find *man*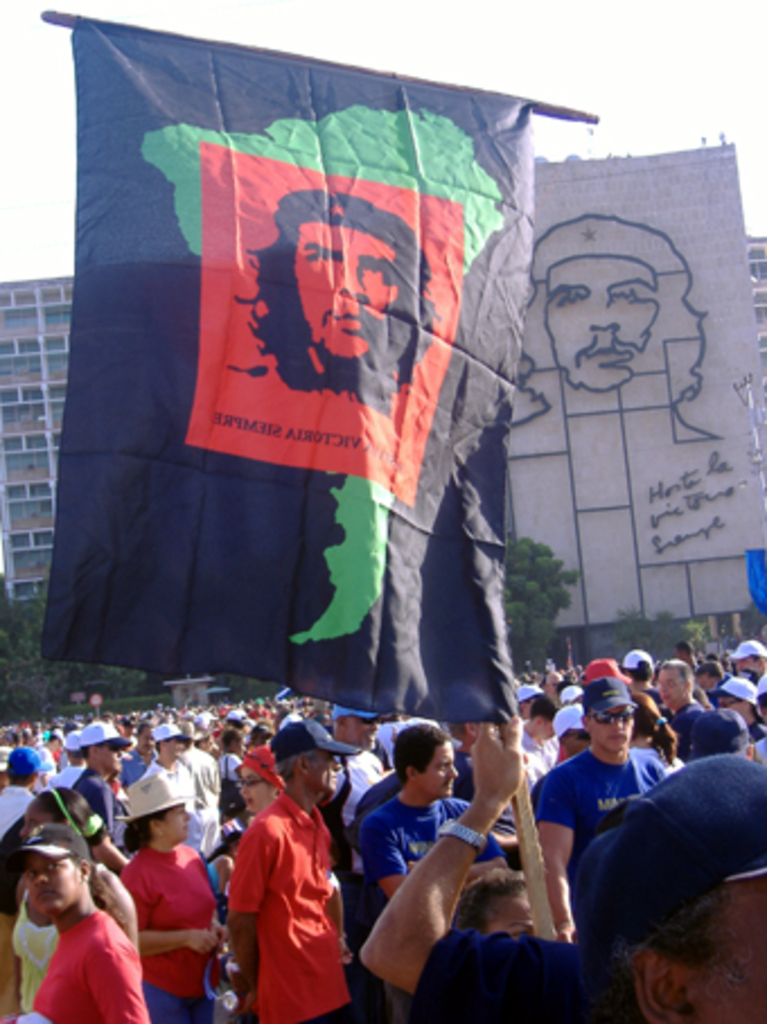
crop(135, 726, 196, 819)
